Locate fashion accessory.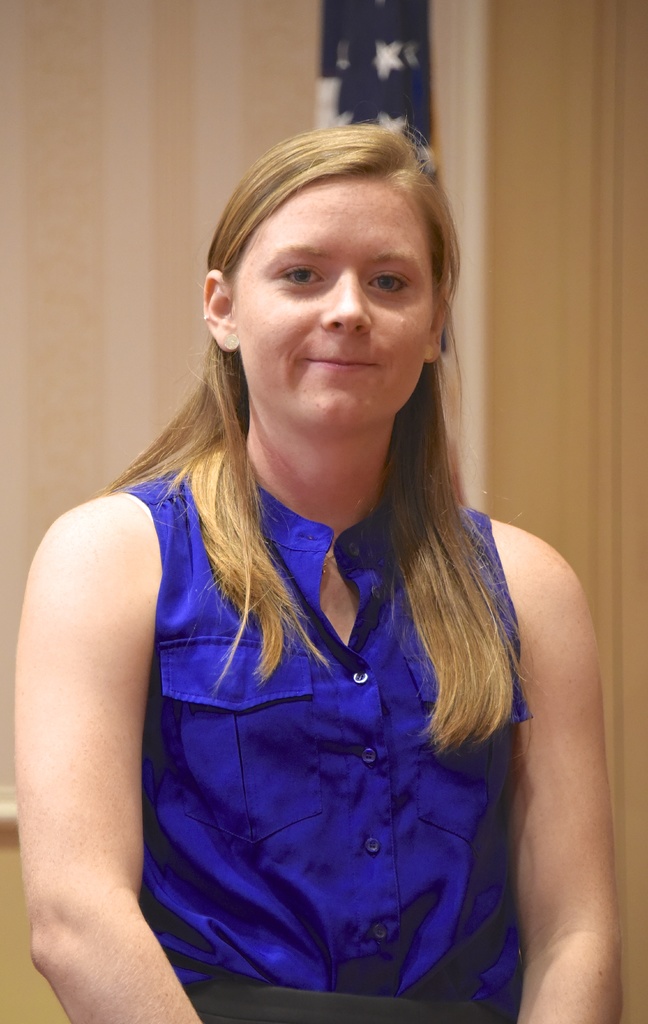
Bounding box: {"left": 423, "top": 342, "right": 433, "bottom": 362}.
